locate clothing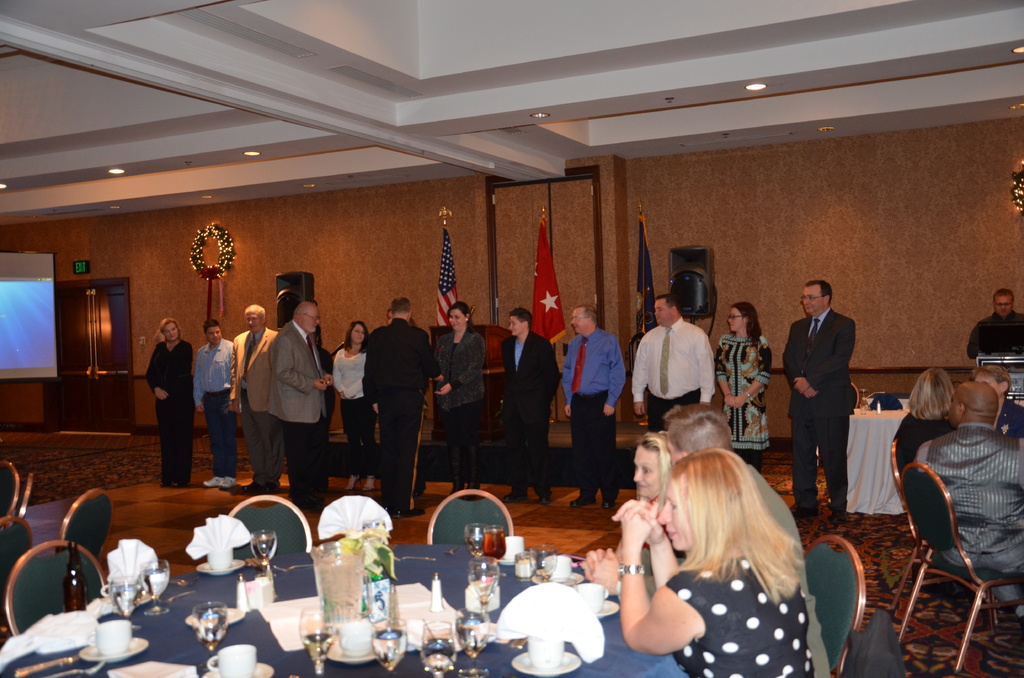
x1=967 y1=309 x2=1023 y2=360
